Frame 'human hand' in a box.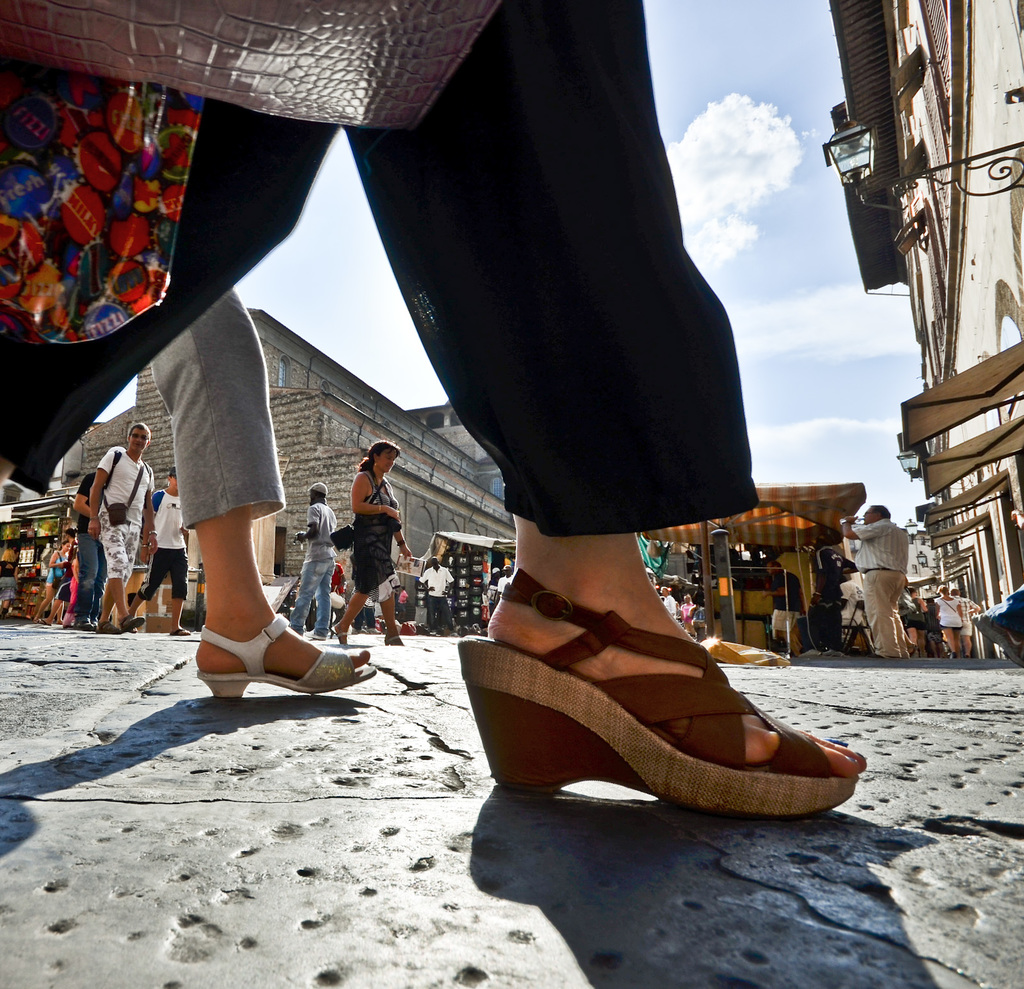
detection(138, 545, 148, 562).
